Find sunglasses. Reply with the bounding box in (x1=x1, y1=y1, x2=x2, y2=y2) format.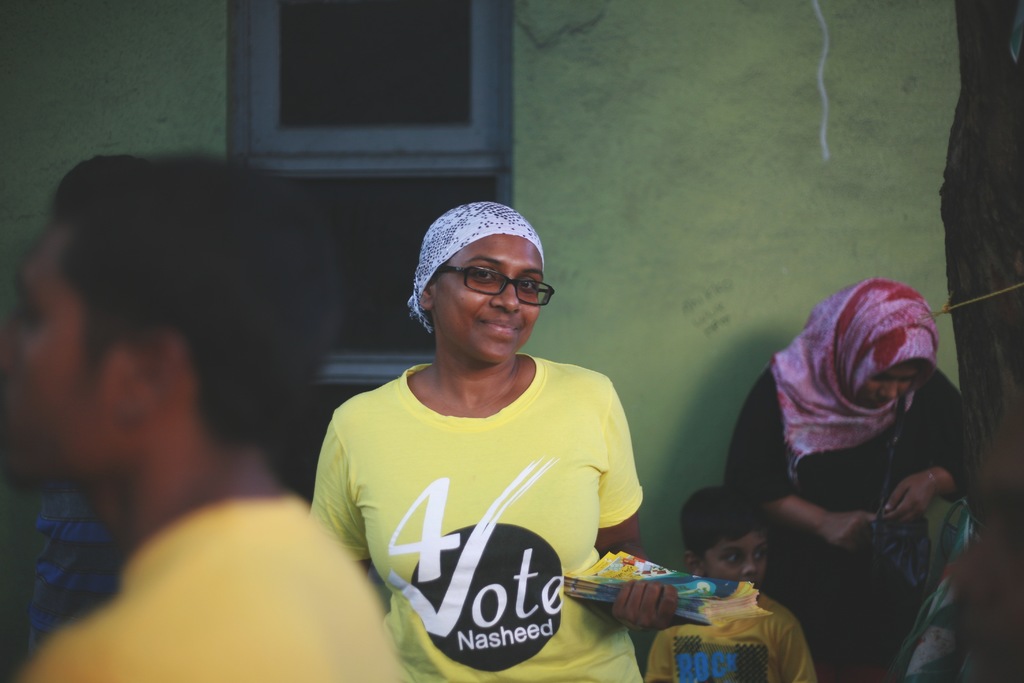
(x1=438, y1=262, x2=556, y2=306).
